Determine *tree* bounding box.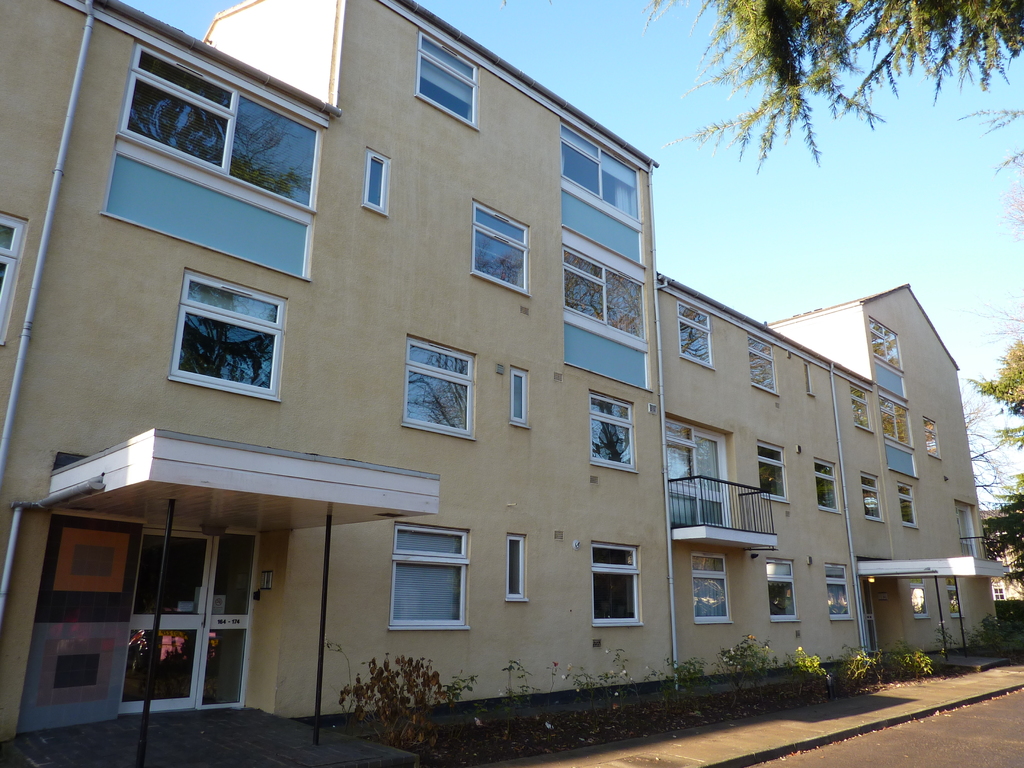
Determined: (x1=964, y1=335, x2=1023, y2=491).
